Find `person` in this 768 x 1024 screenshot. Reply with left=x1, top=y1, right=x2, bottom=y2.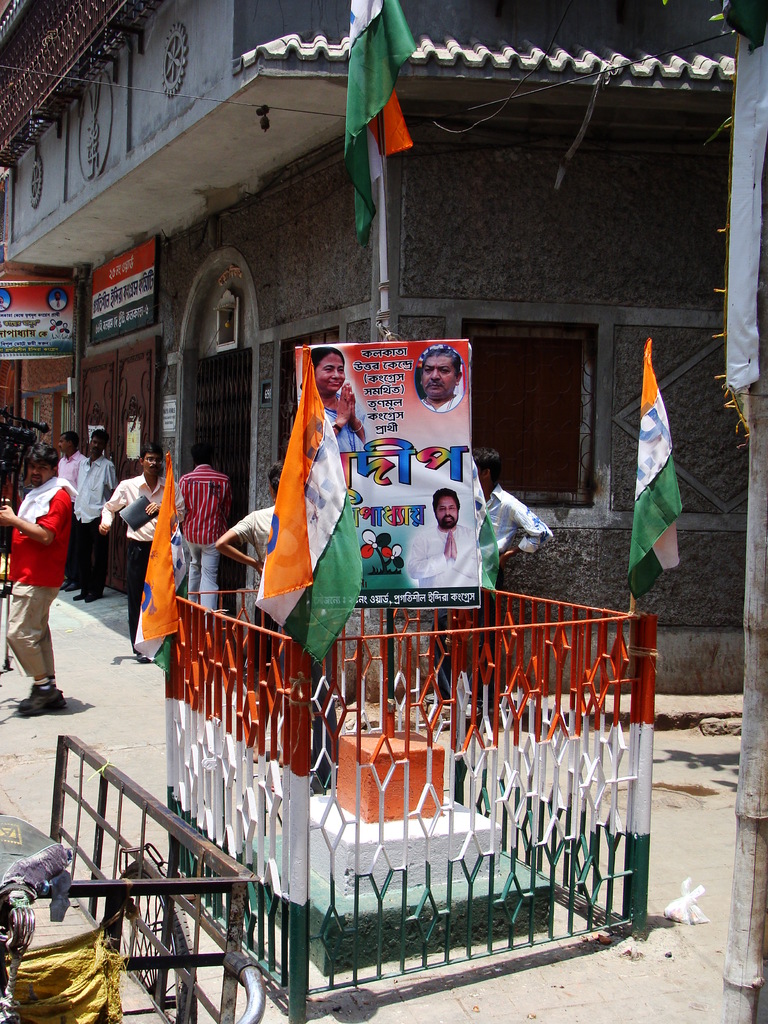
left=471, top=449, right=555, bottom=588.
